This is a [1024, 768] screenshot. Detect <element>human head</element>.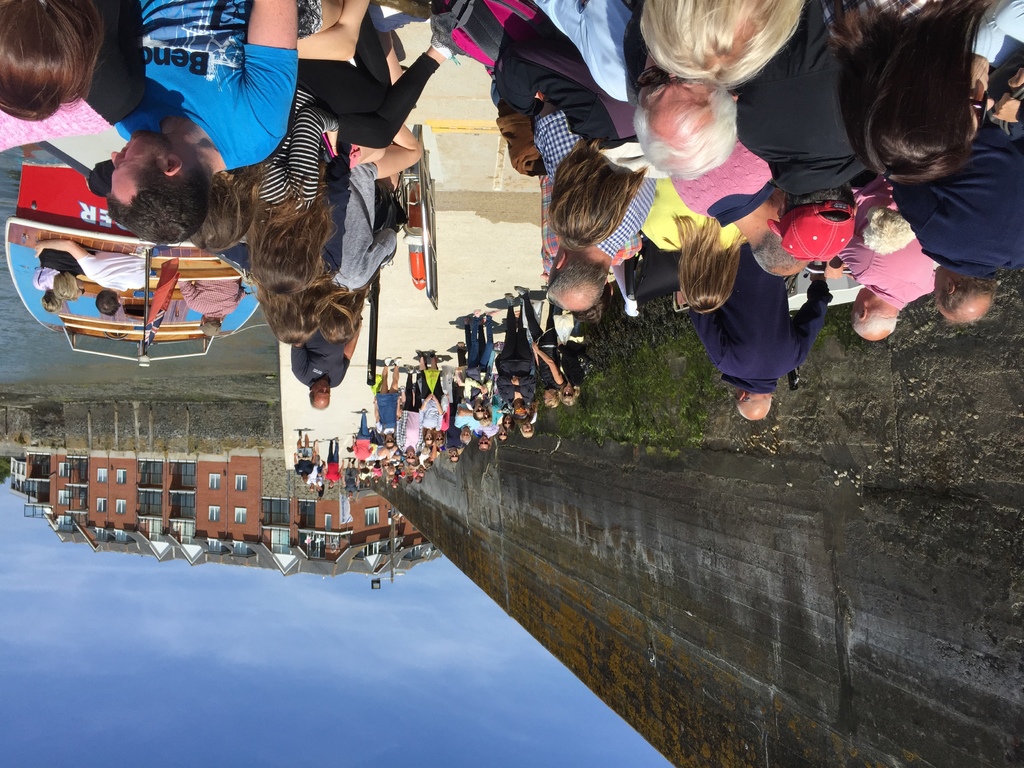
locate(858, 74, 978, 186).
